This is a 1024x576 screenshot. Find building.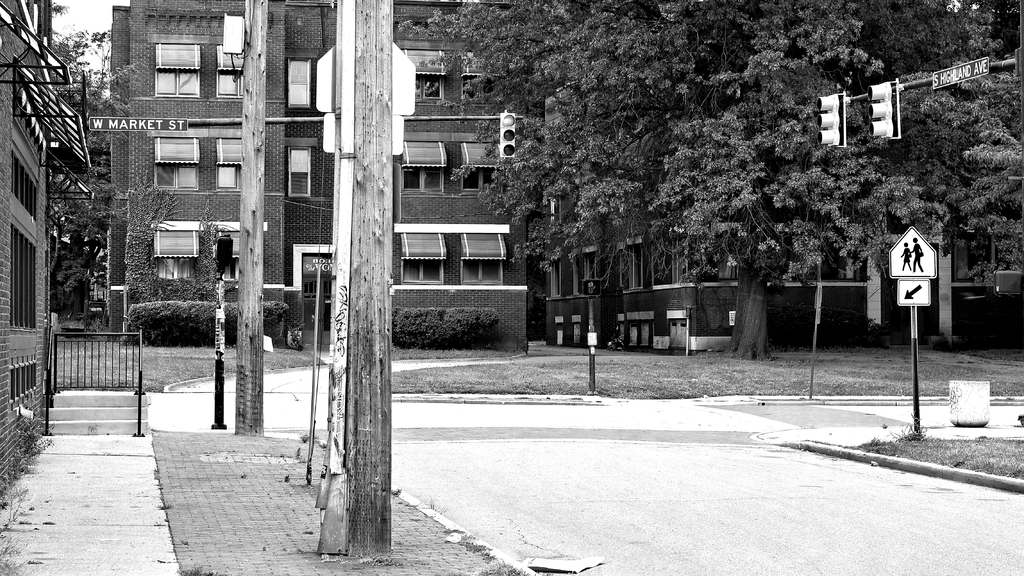
Bounding box: 106/0/530/353.
